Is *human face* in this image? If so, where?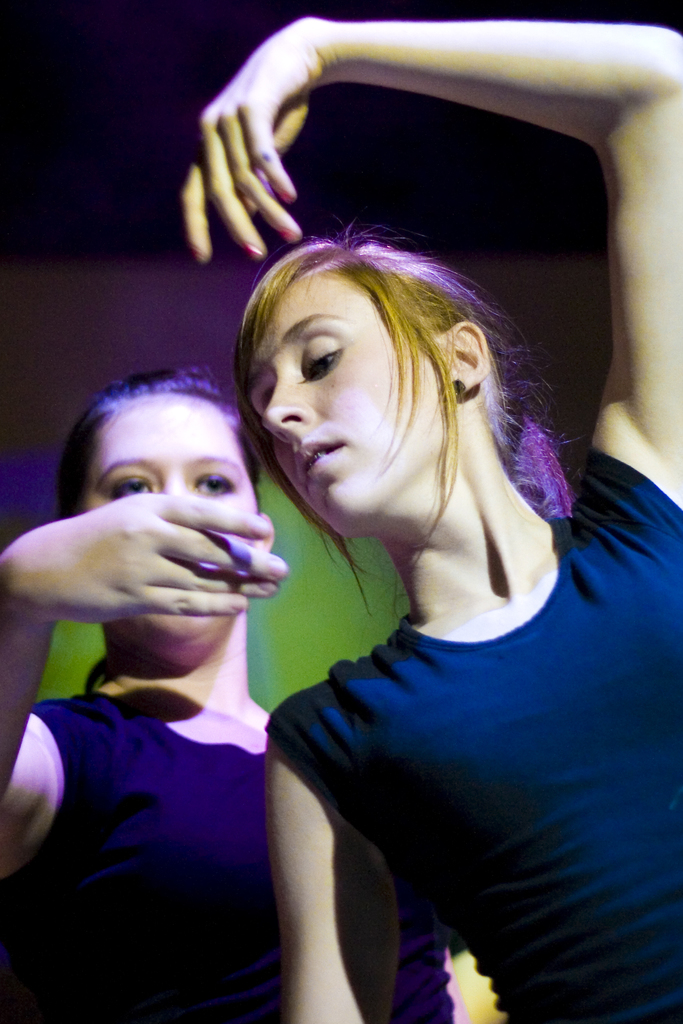
Yes, at [84,396,263,652].
